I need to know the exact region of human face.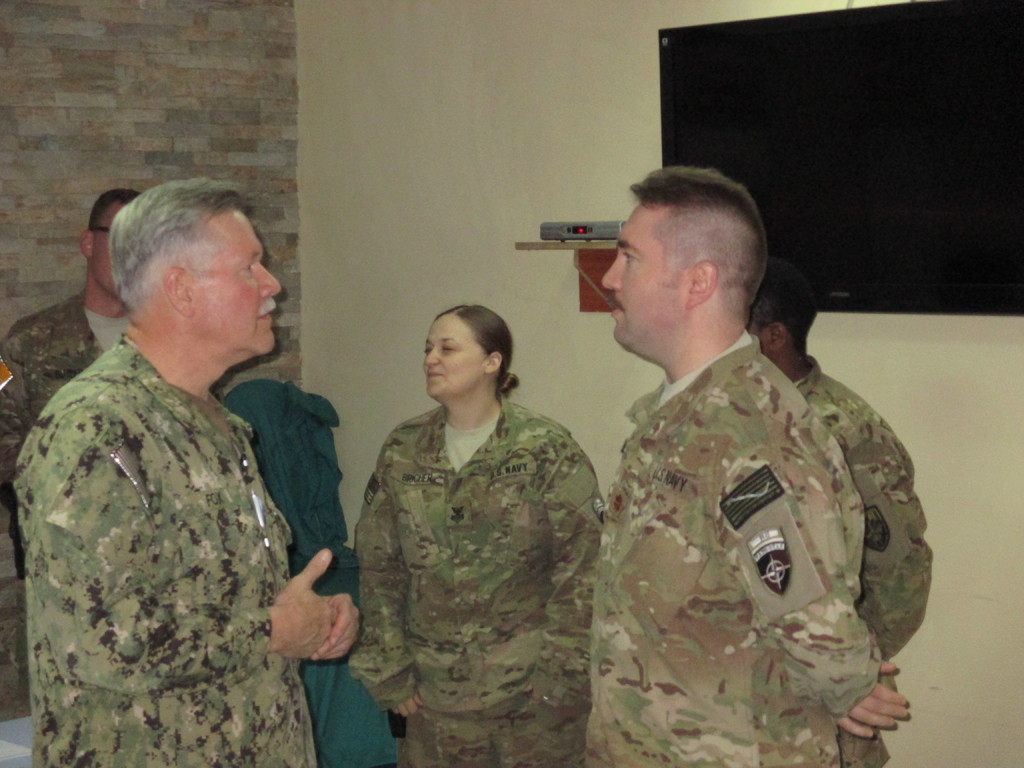
Region: (x1=604, y1=202, x2=691, y2=358).
